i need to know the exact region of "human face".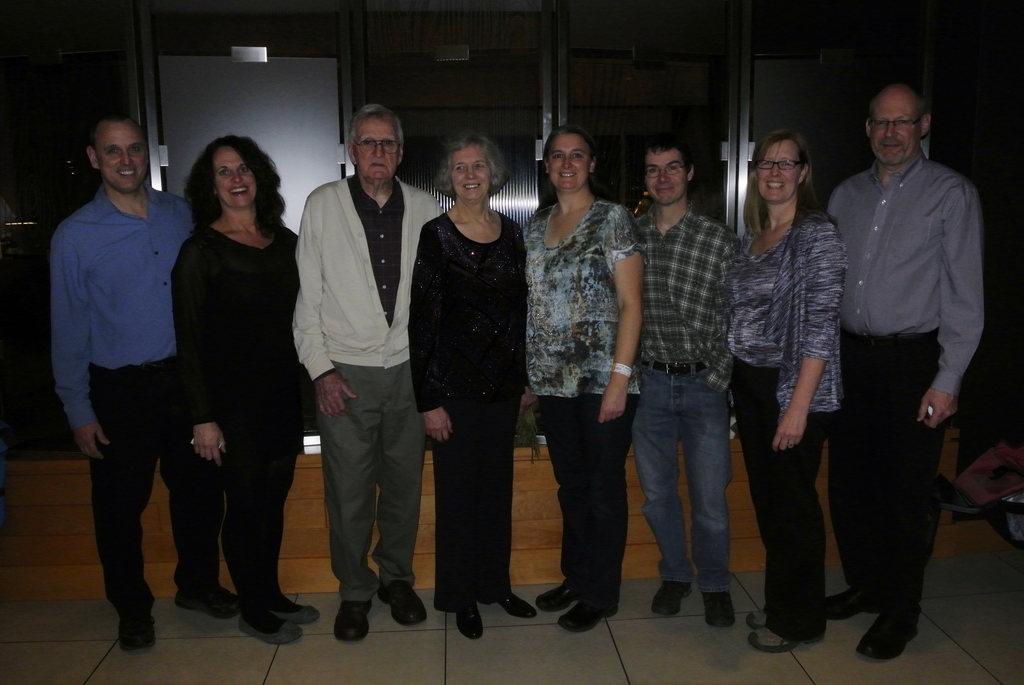
Region: detection(872, 87, 916, 162).
